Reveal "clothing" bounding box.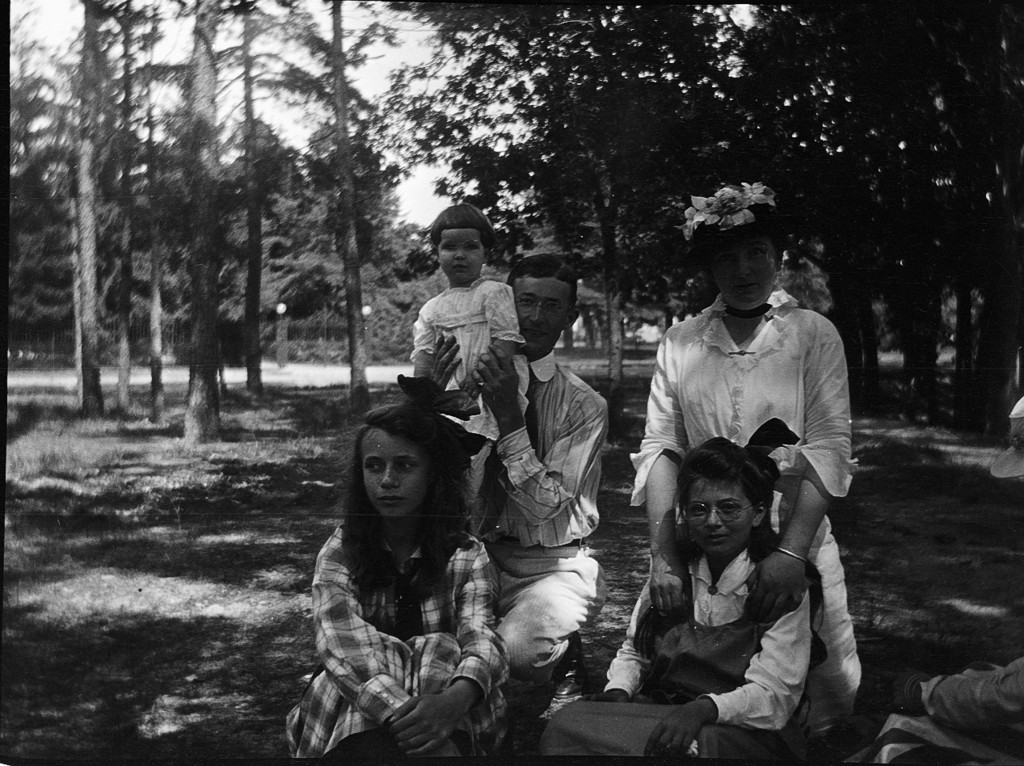
Revealed: pyautogui.locateOnScreen(629, 284, 853, 743).
